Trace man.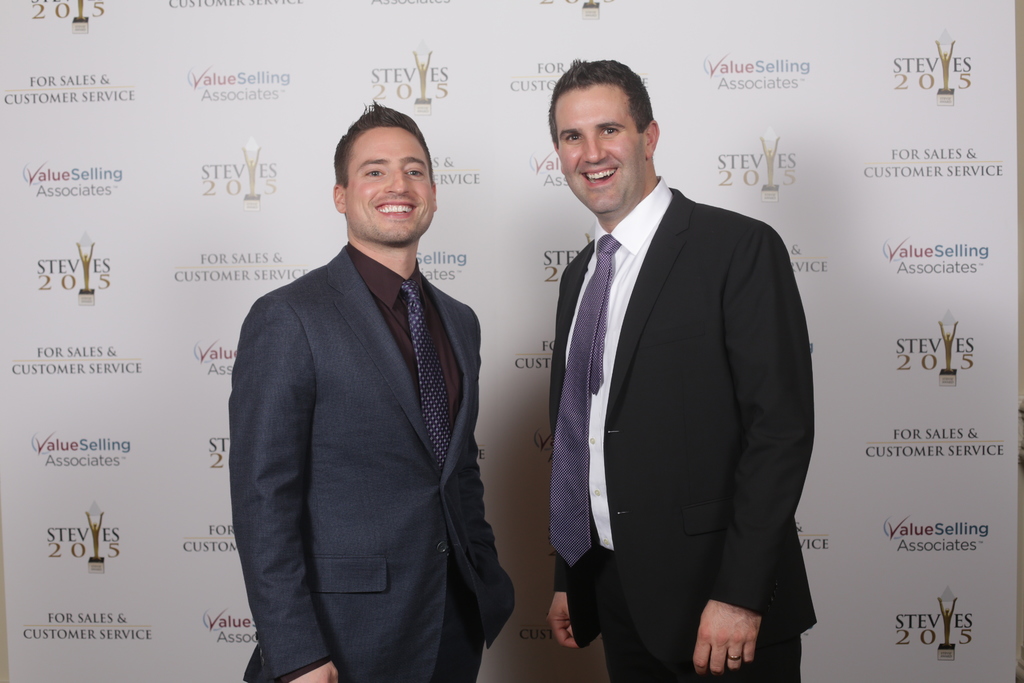
Traced to Rect(232, 106, 511, 682).
